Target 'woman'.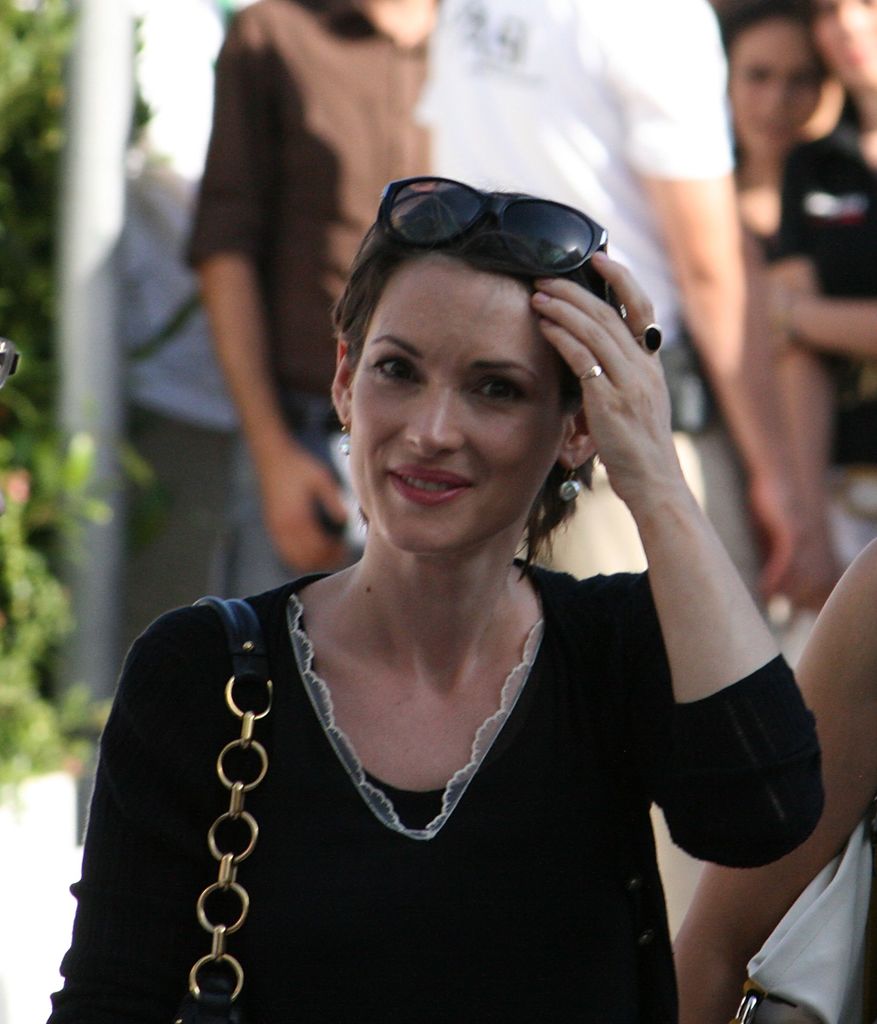
Target region: {"left": 673, "top": 531, "right": 876, "bottom": 1023}.
